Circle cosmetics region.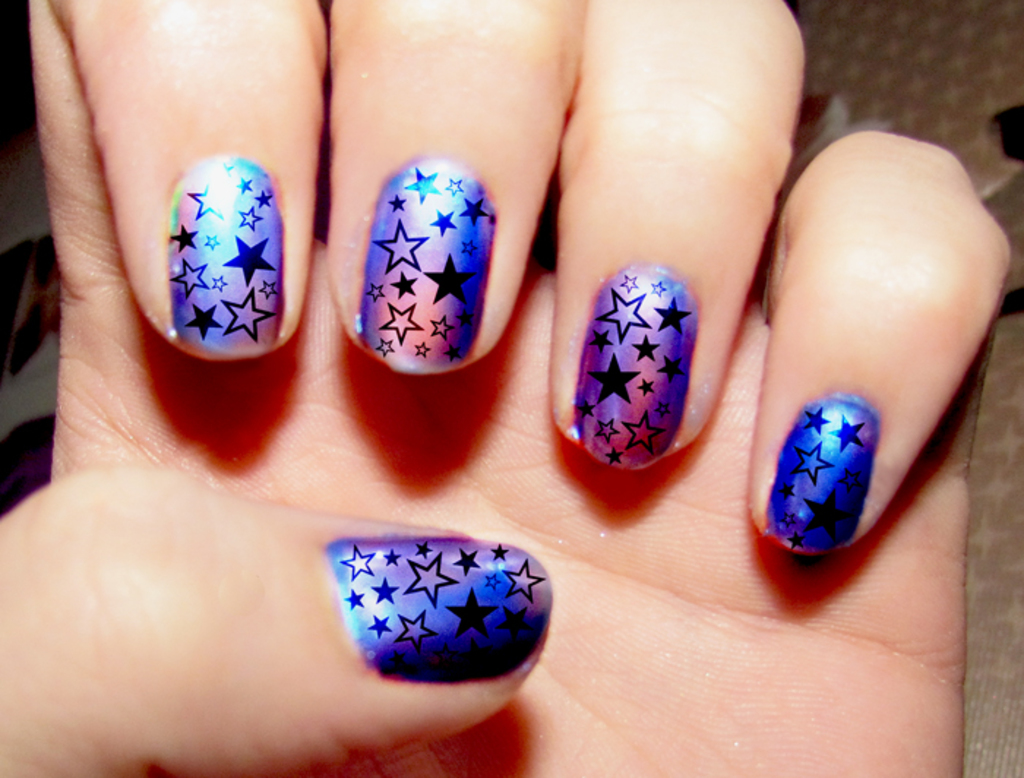
Region: rect(761, 393, 884, 553).
